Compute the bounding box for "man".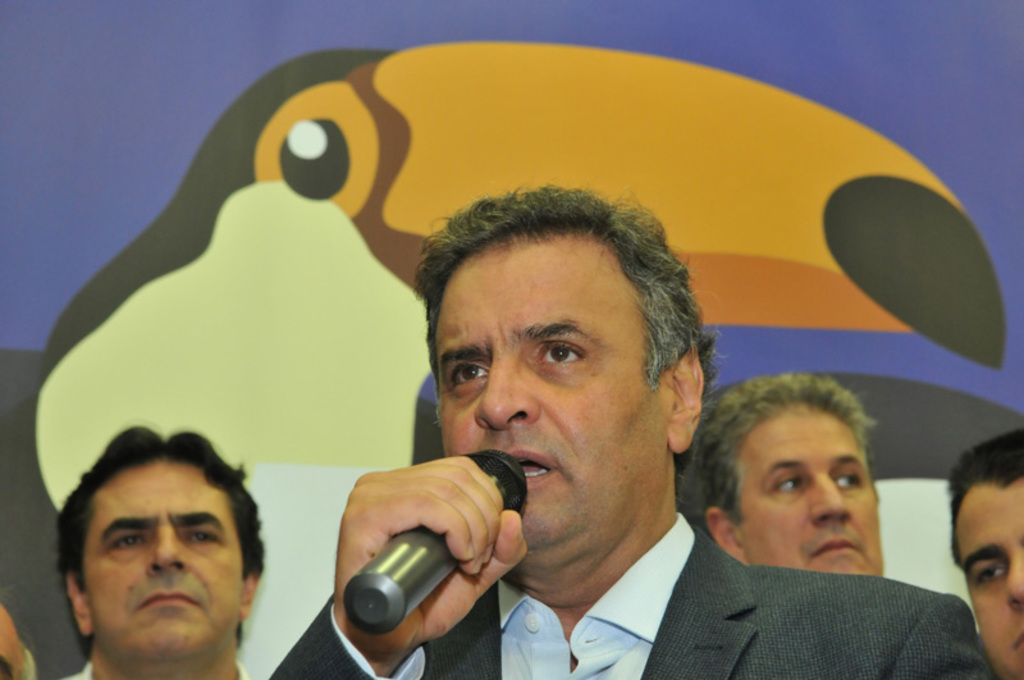
x1=675, y1=369, x2=892, y2=576.
